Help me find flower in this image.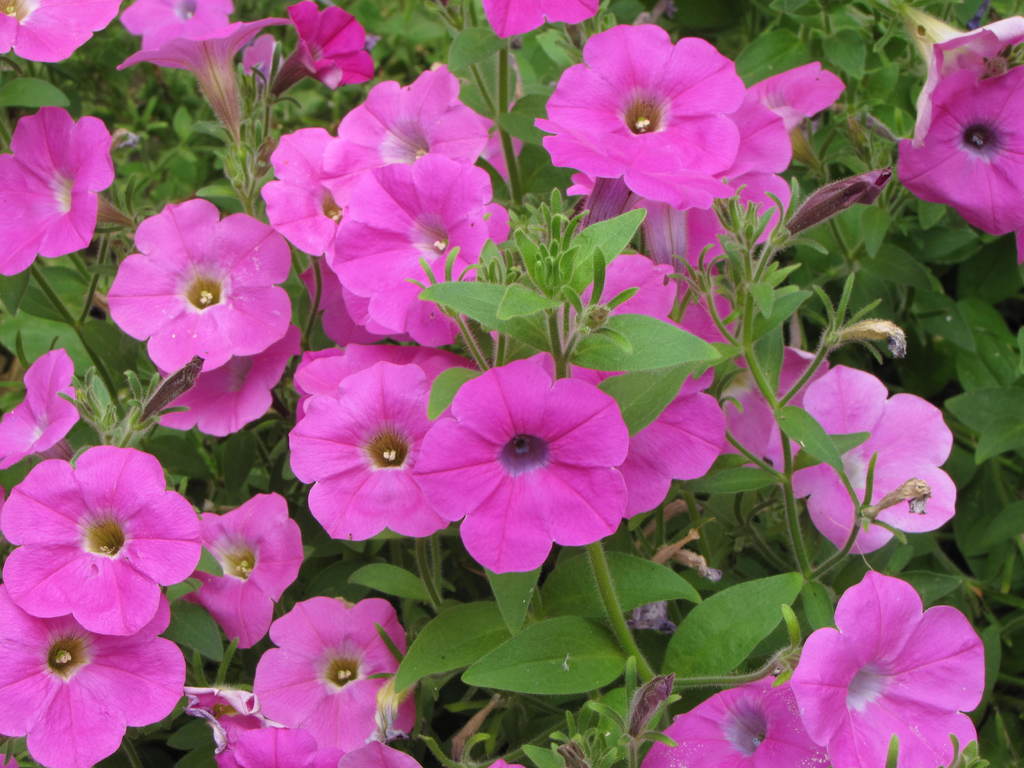
Found it: 115/0/288/148.
